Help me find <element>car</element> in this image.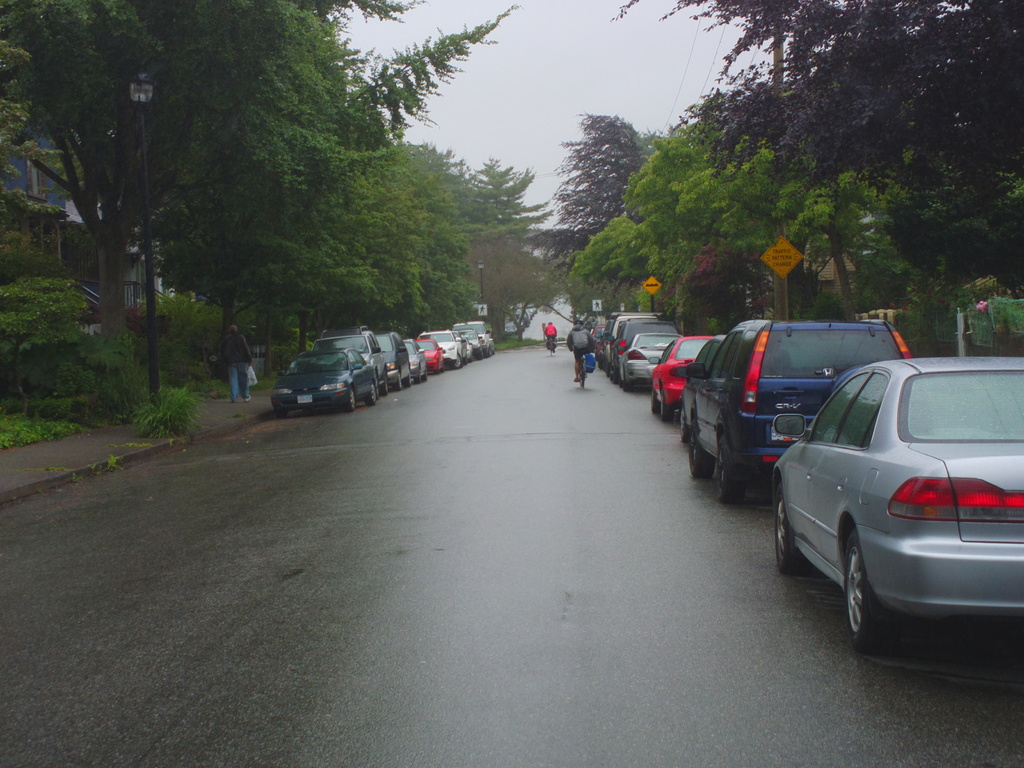
Found it: [680,316,912,488].
